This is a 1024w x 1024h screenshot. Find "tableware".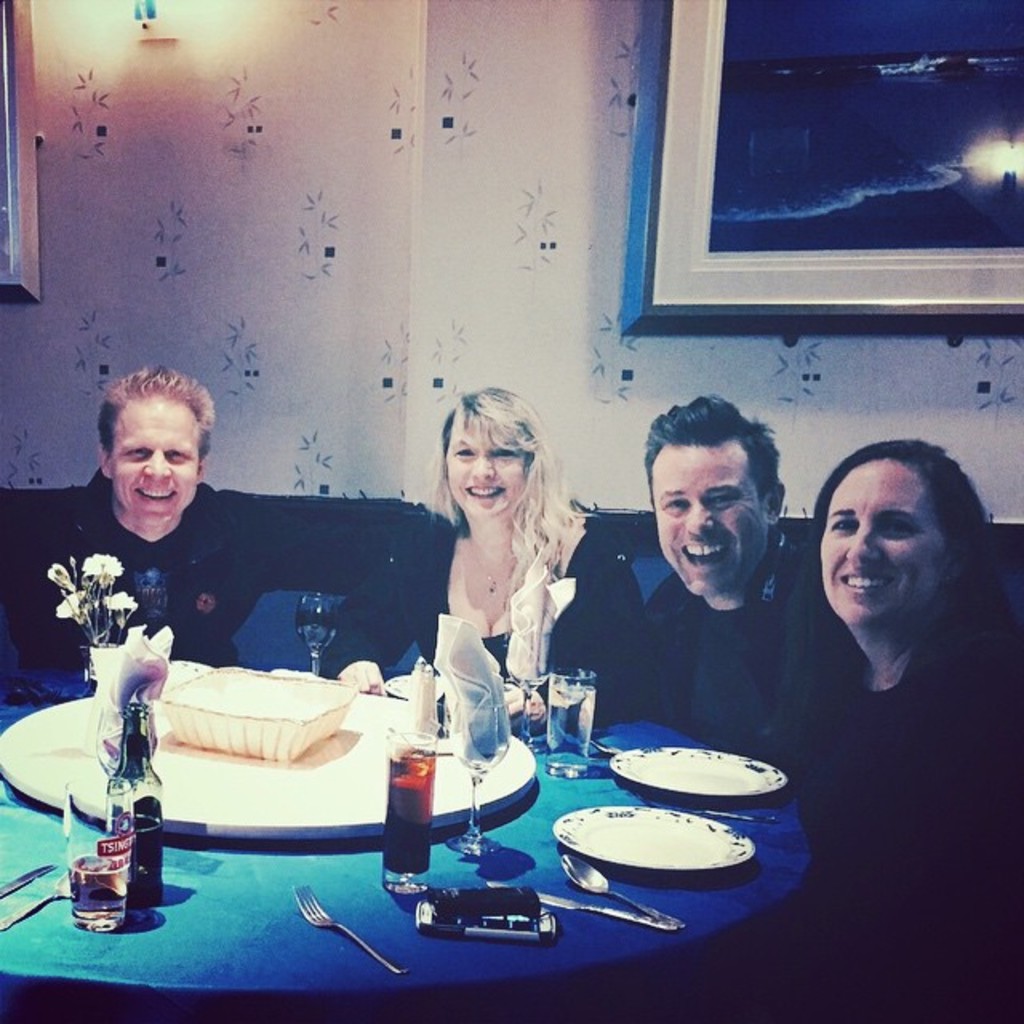
Bounding box: (x1=157, y1=650, x2=357, y2=770).
